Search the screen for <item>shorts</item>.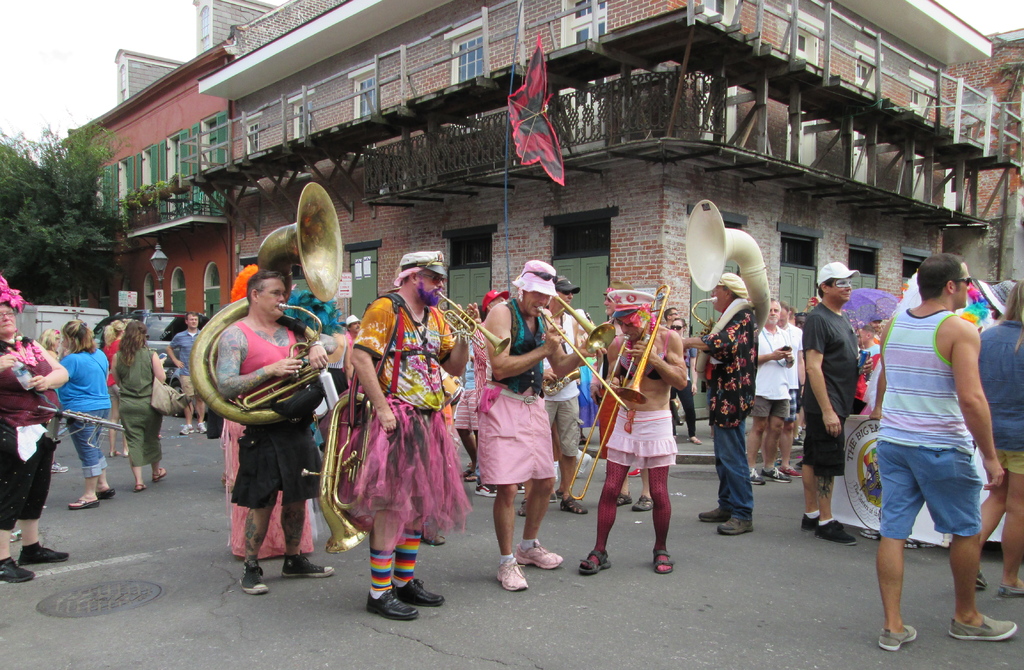
Found at 785/387/803/420.
